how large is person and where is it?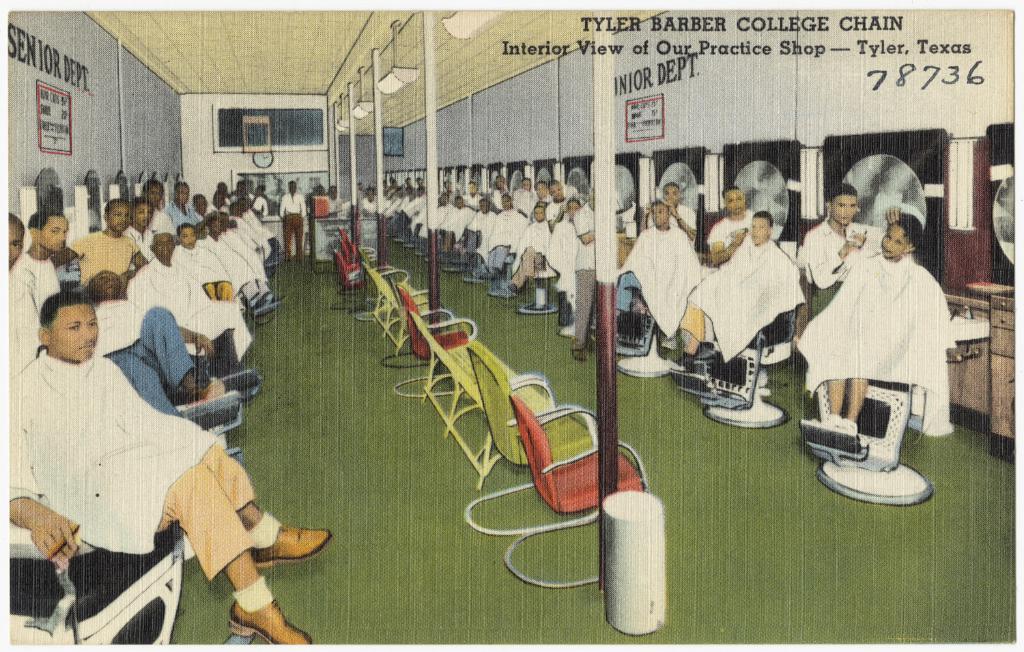
Bounding box: Rect(530, 193, 599, 296).
